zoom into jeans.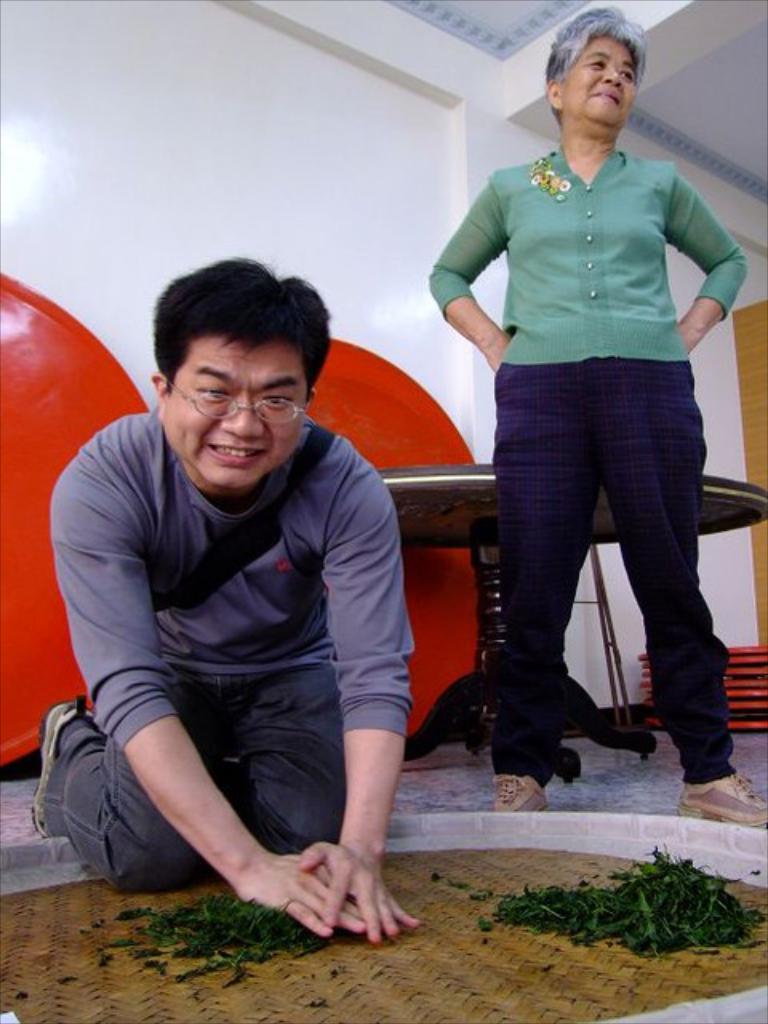
Zoom target: 502:330:709:821.
